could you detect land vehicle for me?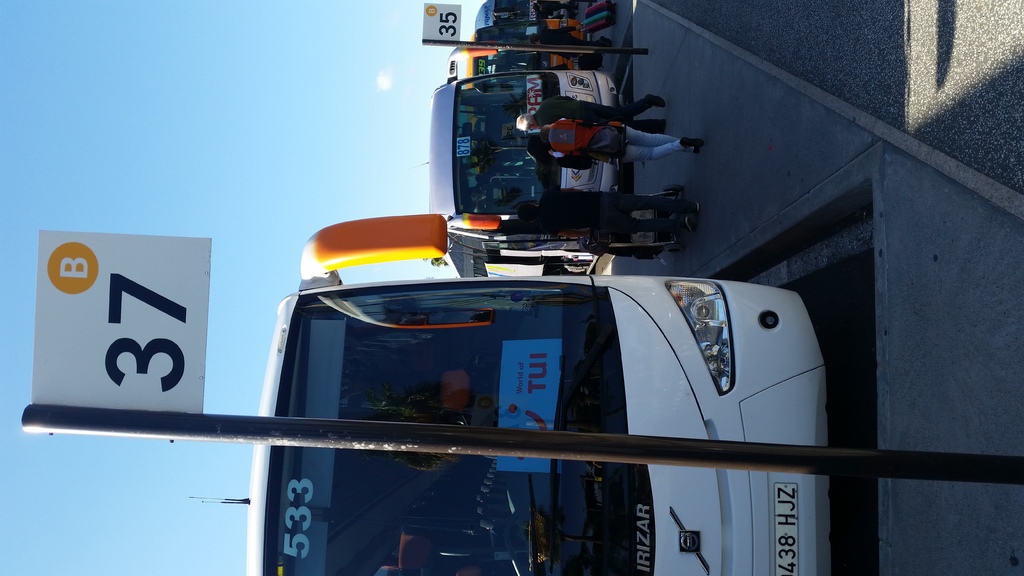
Detection result: (422, 81, 630, 214).
